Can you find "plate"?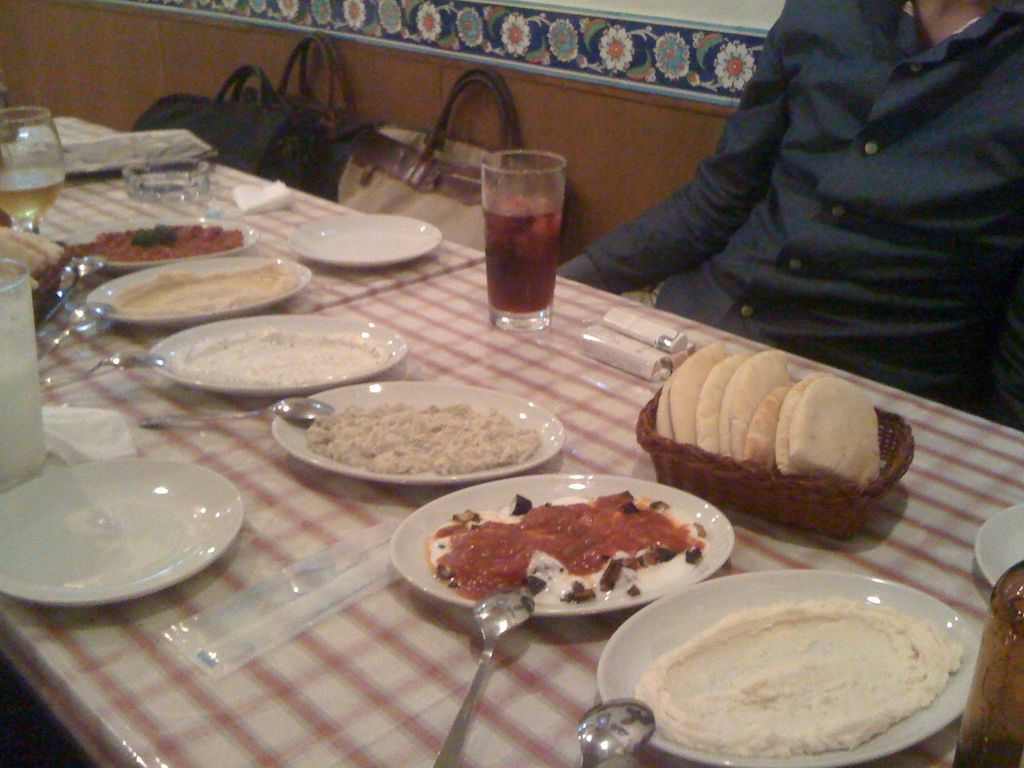
Yes, bounding box: (x1=68, y1=220, x2=257, y2=270).
